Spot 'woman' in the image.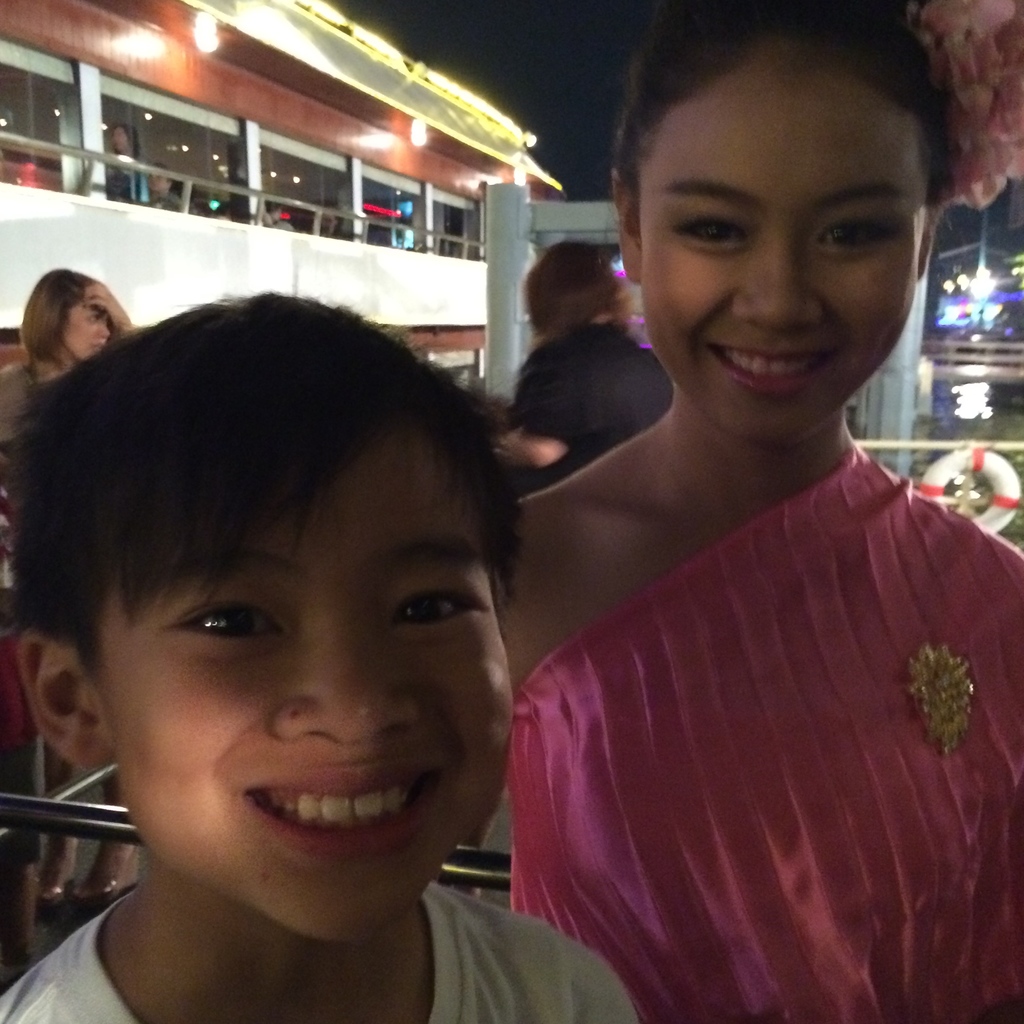
'woman' found at bbox=(0, 261, 144, 924).
